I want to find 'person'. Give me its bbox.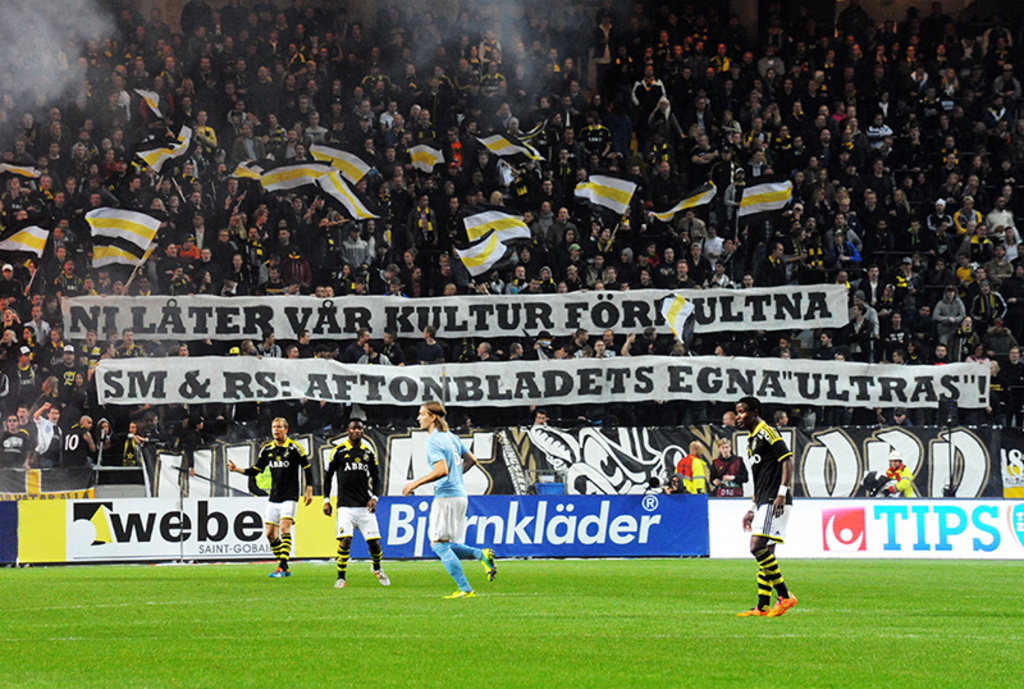
locate(823, 231, 856, 266).
